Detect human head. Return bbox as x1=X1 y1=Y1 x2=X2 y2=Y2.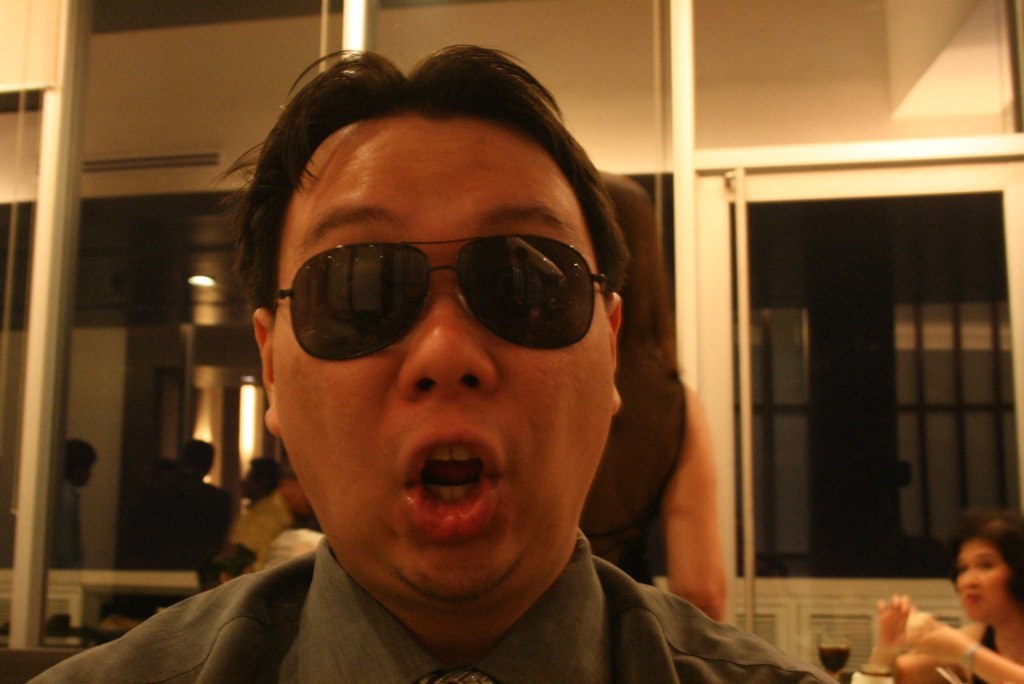
x1=181 y1=440 x2=219 y2=478.
